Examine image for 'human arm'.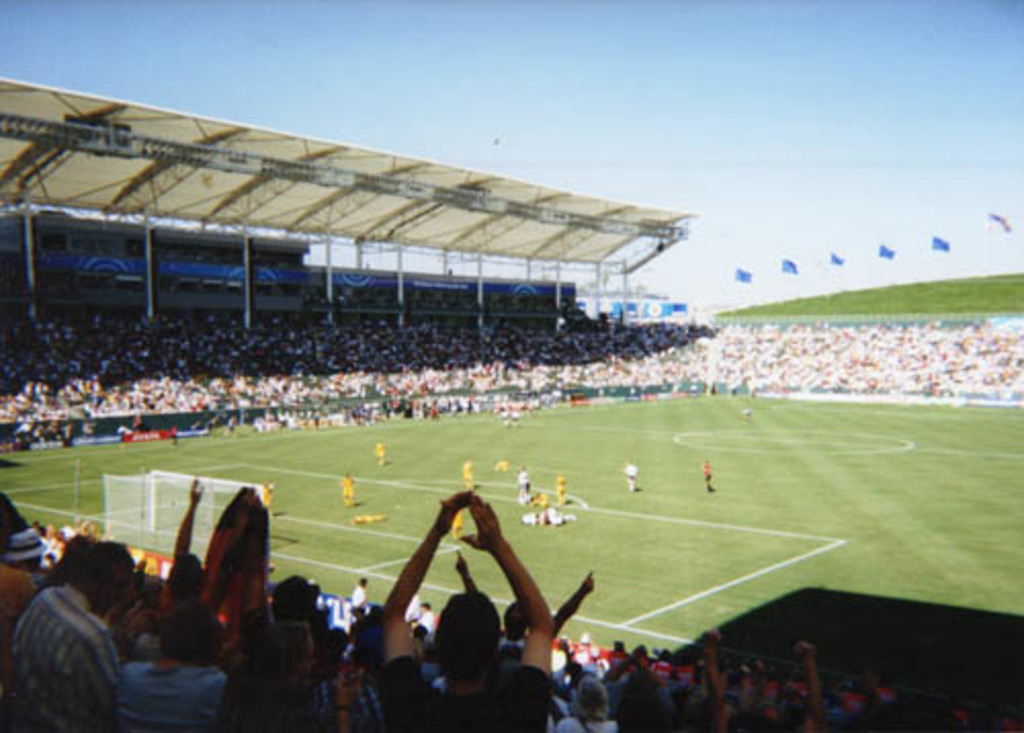
Examination result: pyautogui.locateOnScreen(377, 508, 453, 651).
